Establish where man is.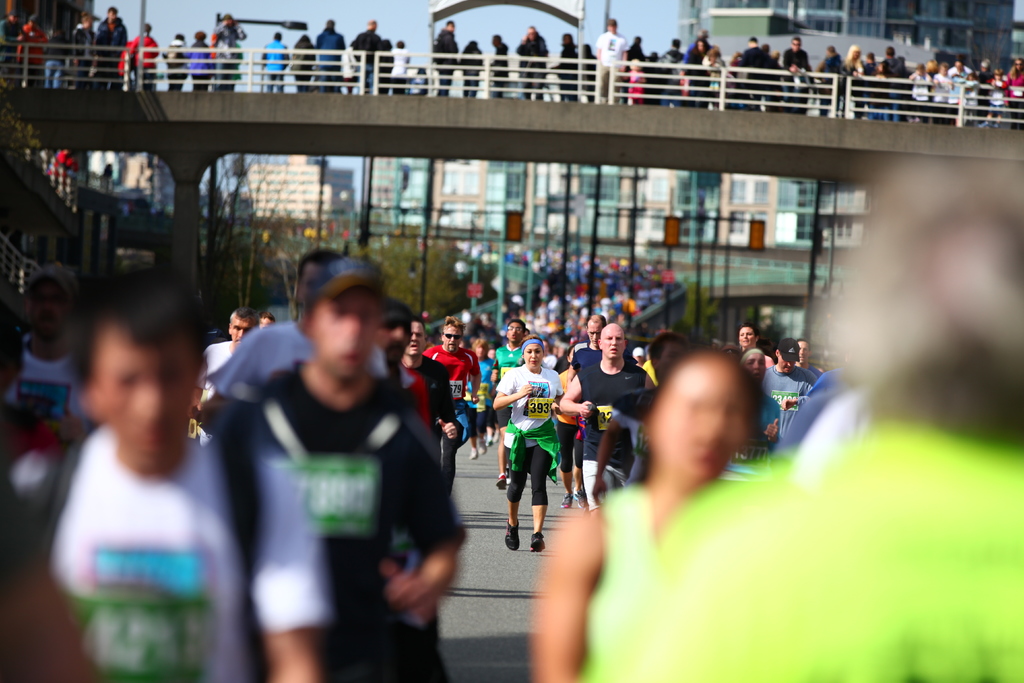
Established at box(15, 16, 45, 86).
